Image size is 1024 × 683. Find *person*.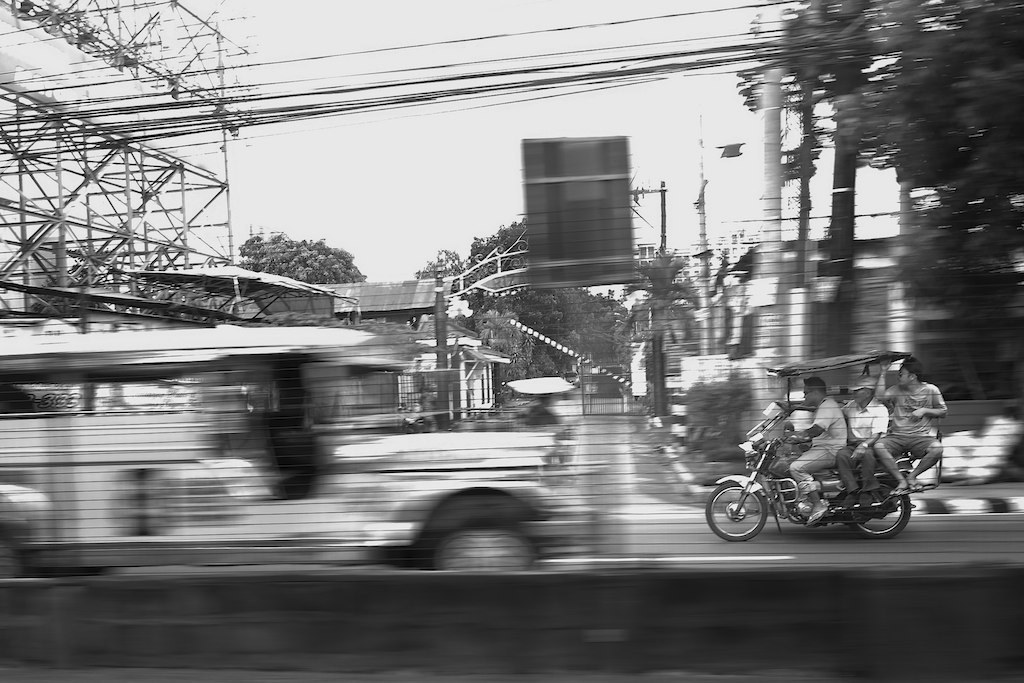
region(777, 379, 854, 522).
